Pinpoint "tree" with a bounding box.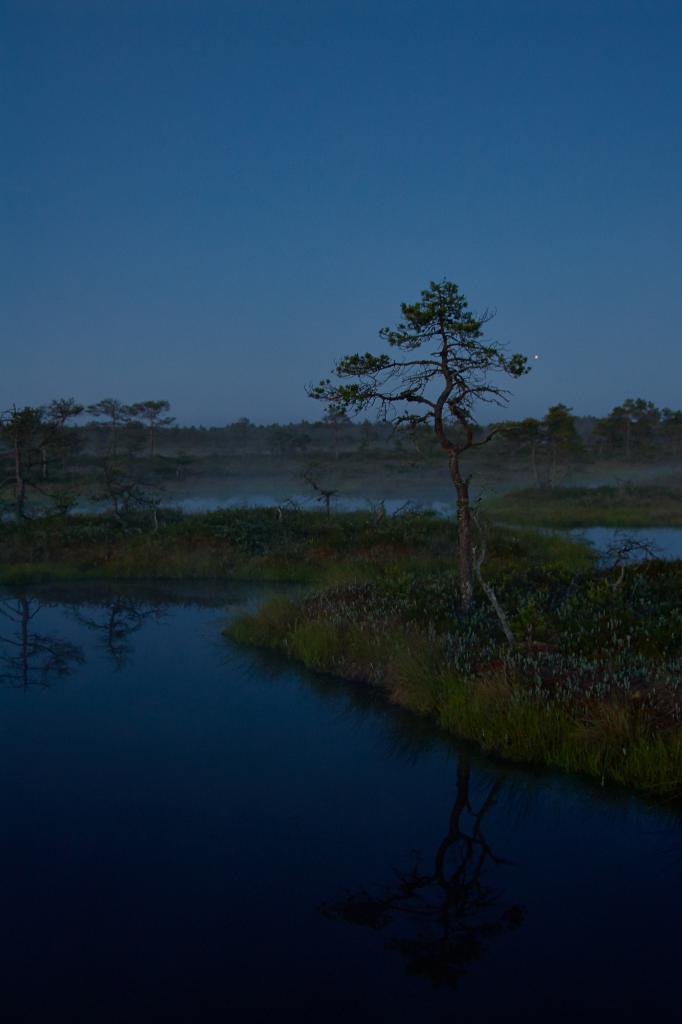
bbox(0, 403, 52, 527).
